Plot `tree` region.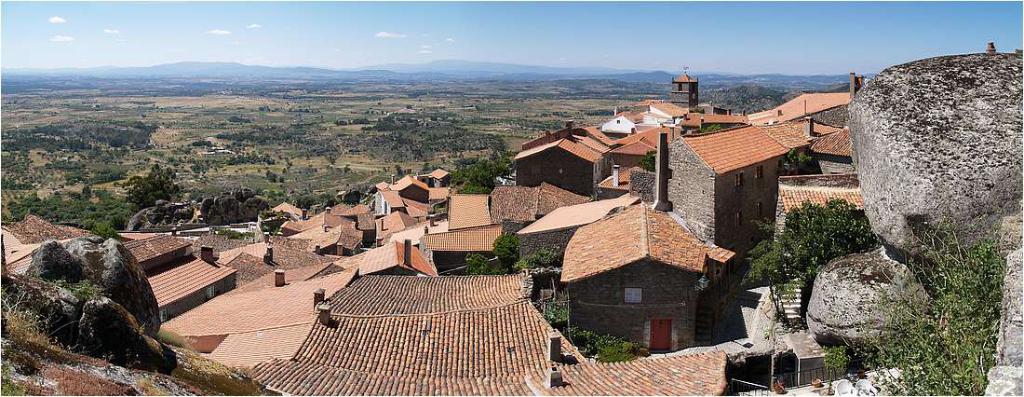
Plotted at [x1=112, y1=163, x2=185, y2=212].
